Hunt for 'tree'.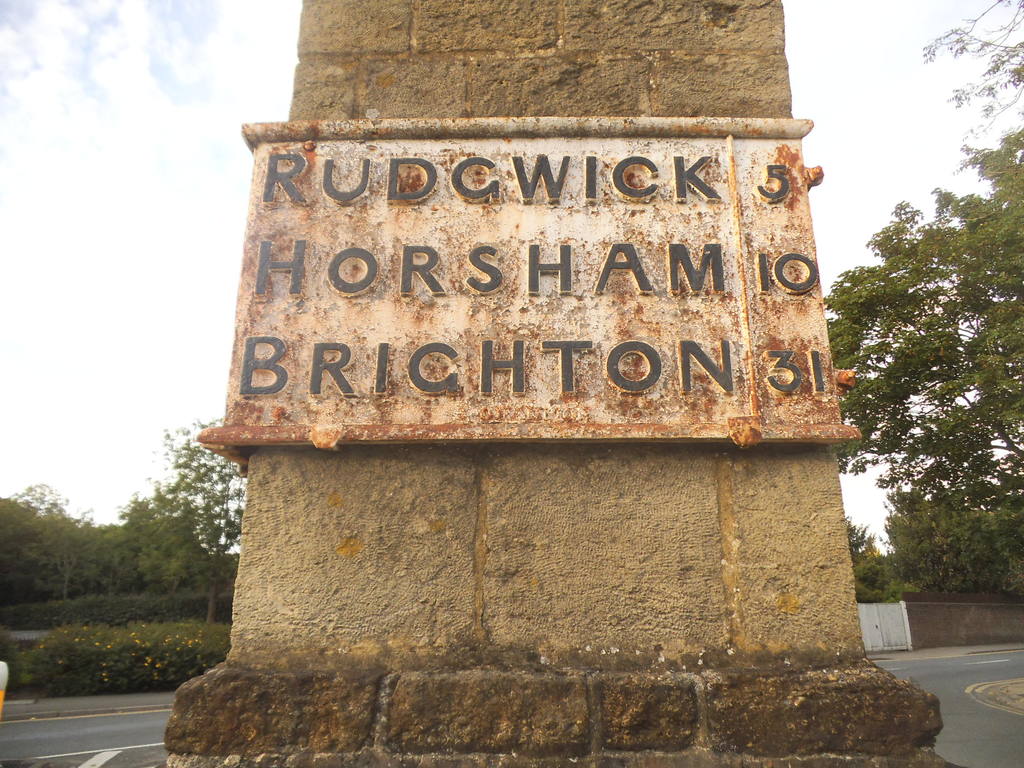
Hunted down at bbox=(824, 116, 1009, 669).
